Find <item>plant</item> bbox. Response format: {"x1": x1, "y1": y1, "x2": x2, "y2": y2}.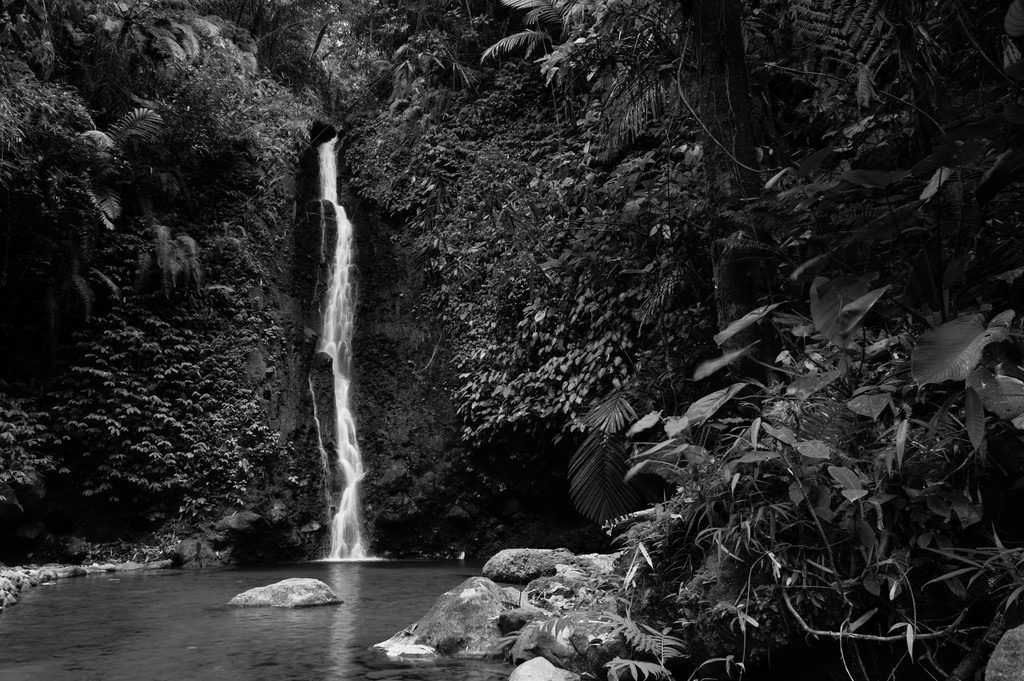
{"x1": 595, "y1": 269, "x2": 1023, "y2": 680}.
